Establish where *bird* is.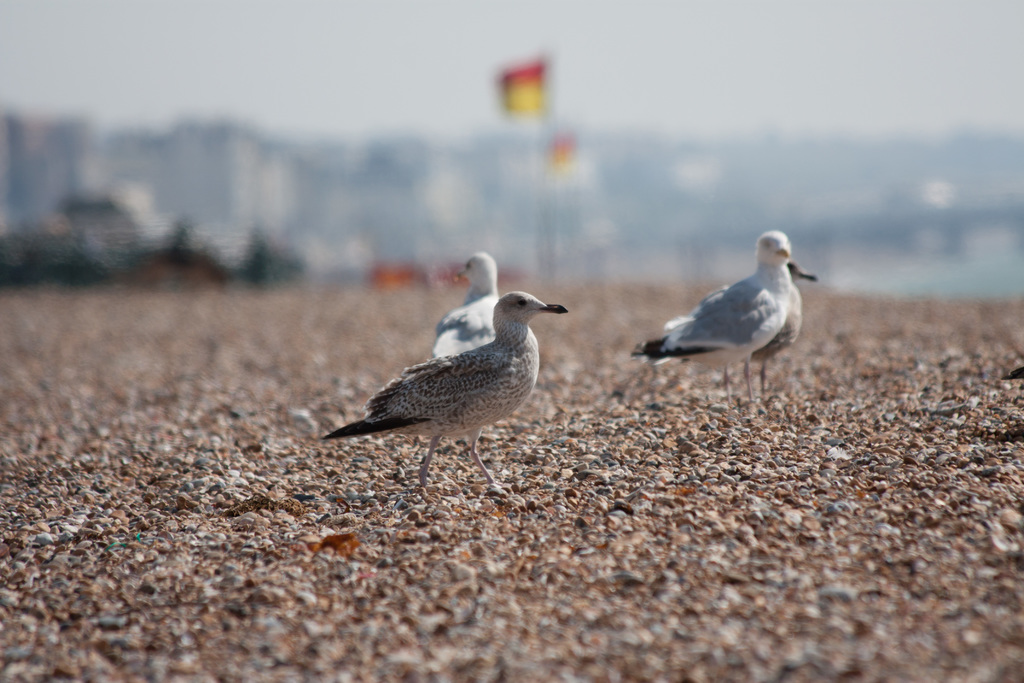
Established at {"x1": 736, "y1": 261, "x2": 813, "y2": 399}.
